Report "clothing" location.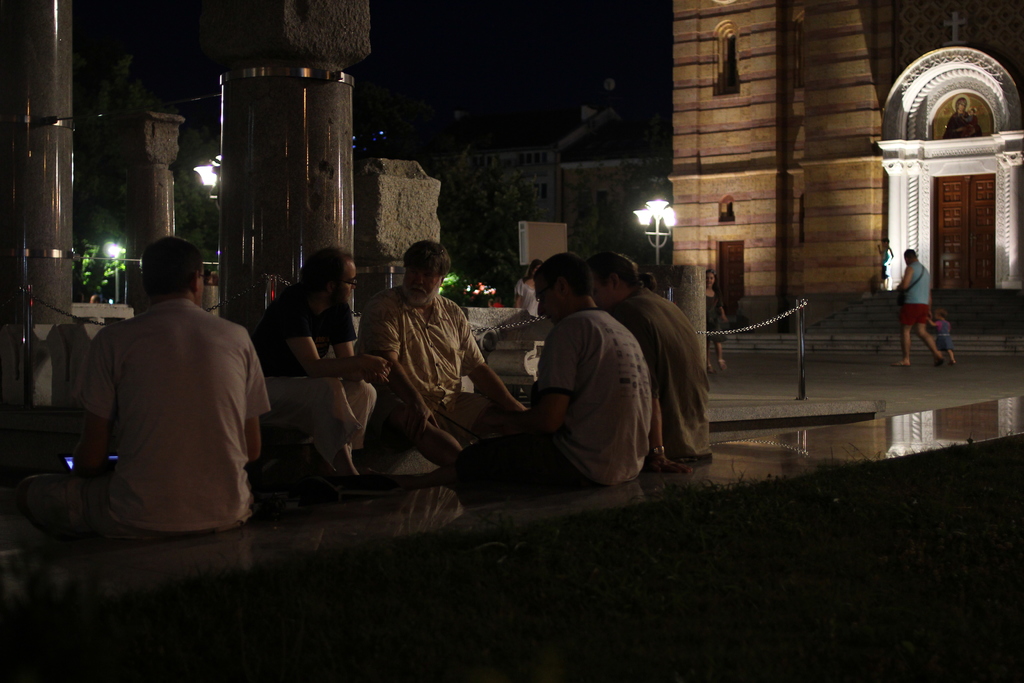
Report: region(242, 280, 365, 439).
